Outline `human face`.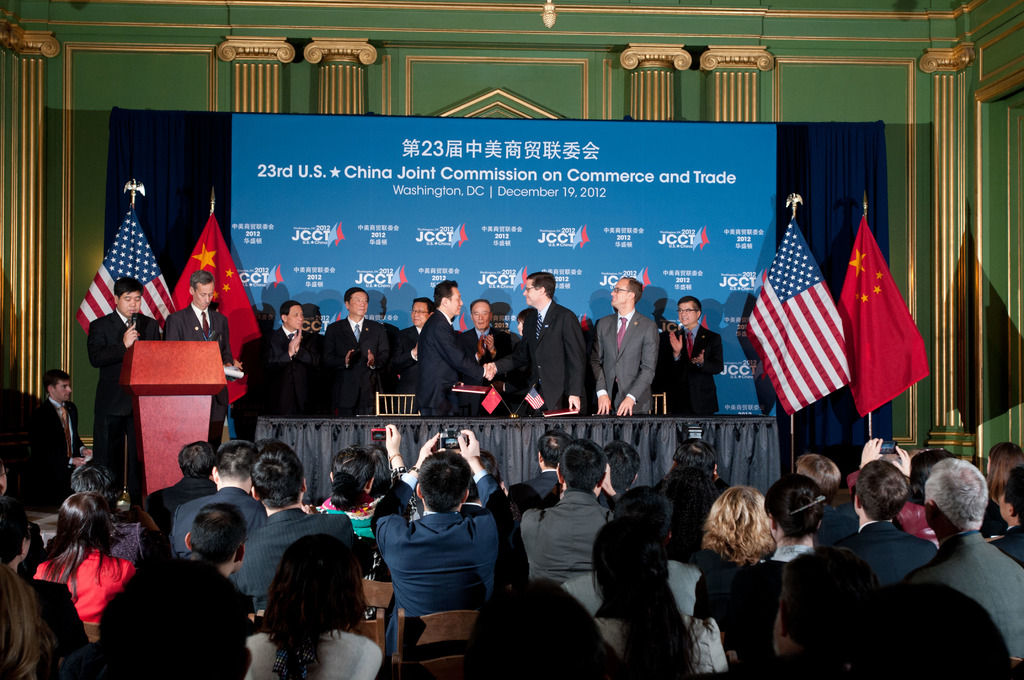
Outline: {"x1": 350, "y1": 292, "x2": 369, "y2": 317}.
